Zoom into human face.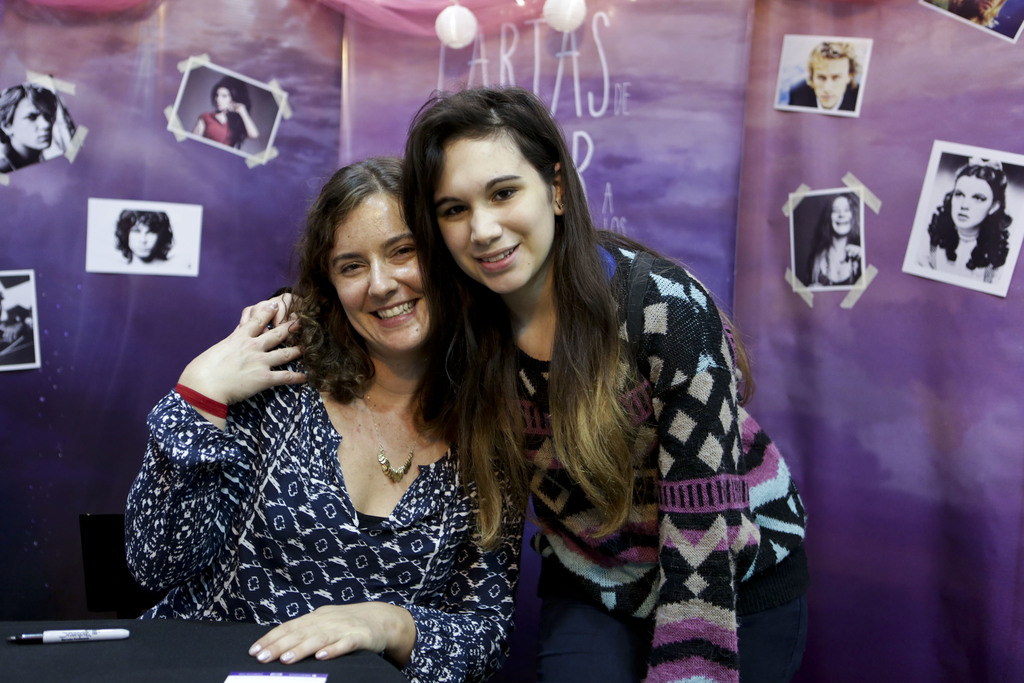
Zoom target: detection(951, 173, 994, 229).
